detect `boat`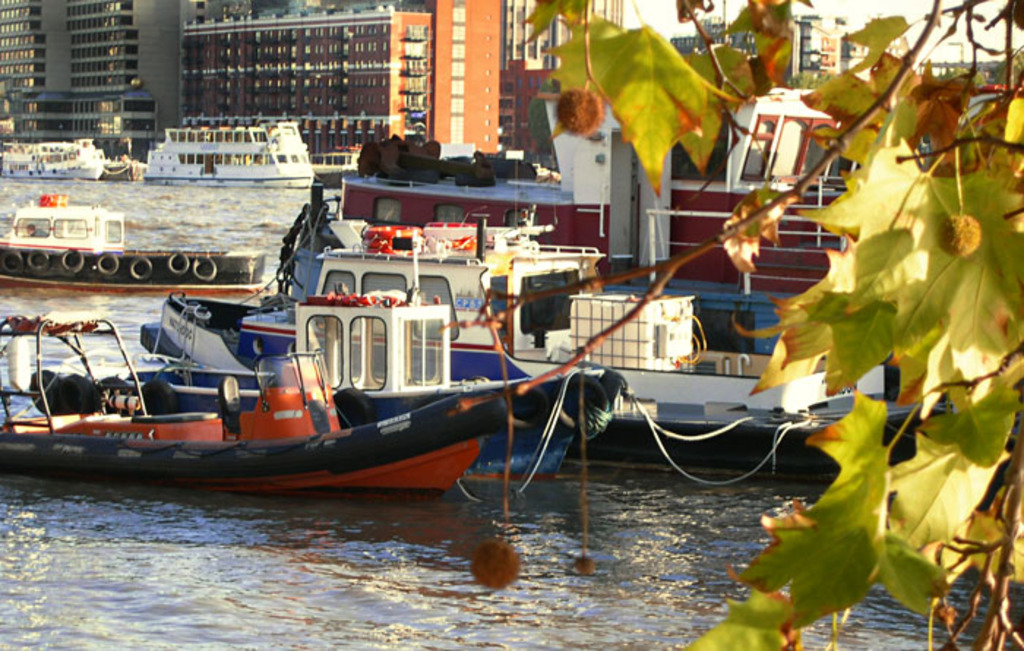
select_region(338, 0, 1018, 303)
